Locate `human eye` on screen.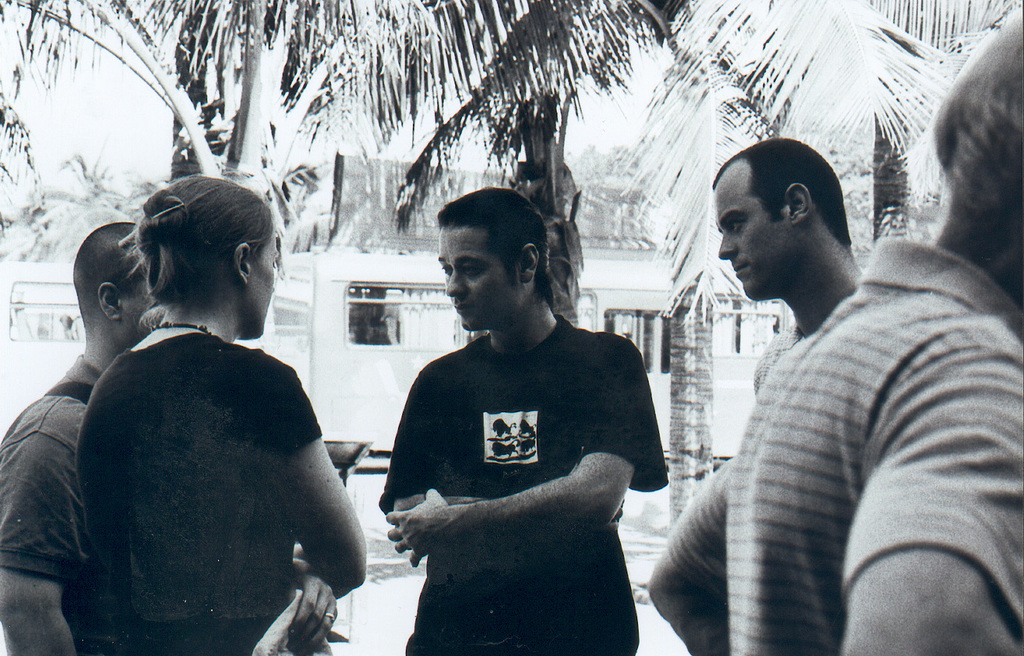
On screen at locate(463, 262, 478, 278).
